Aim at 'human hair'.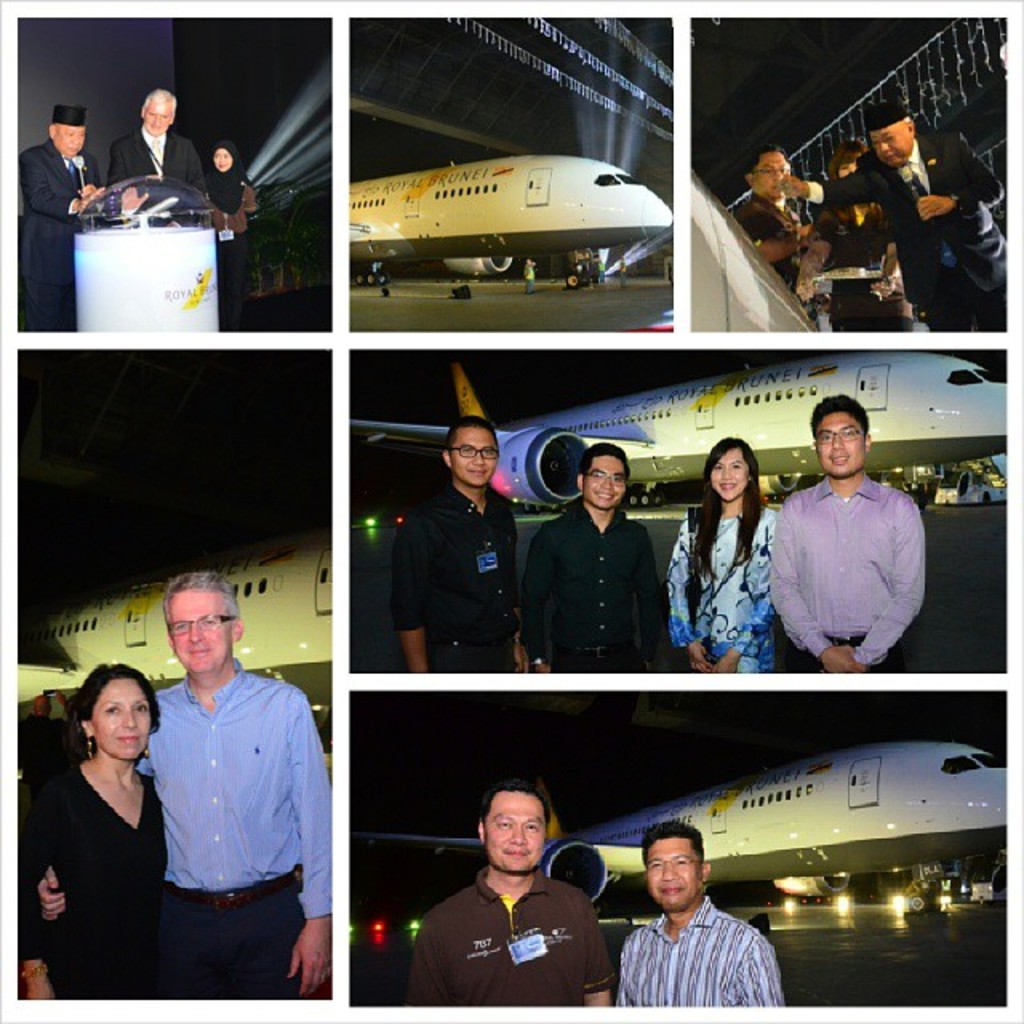
Aimed at bbox=[824, 138, 866, 187].
